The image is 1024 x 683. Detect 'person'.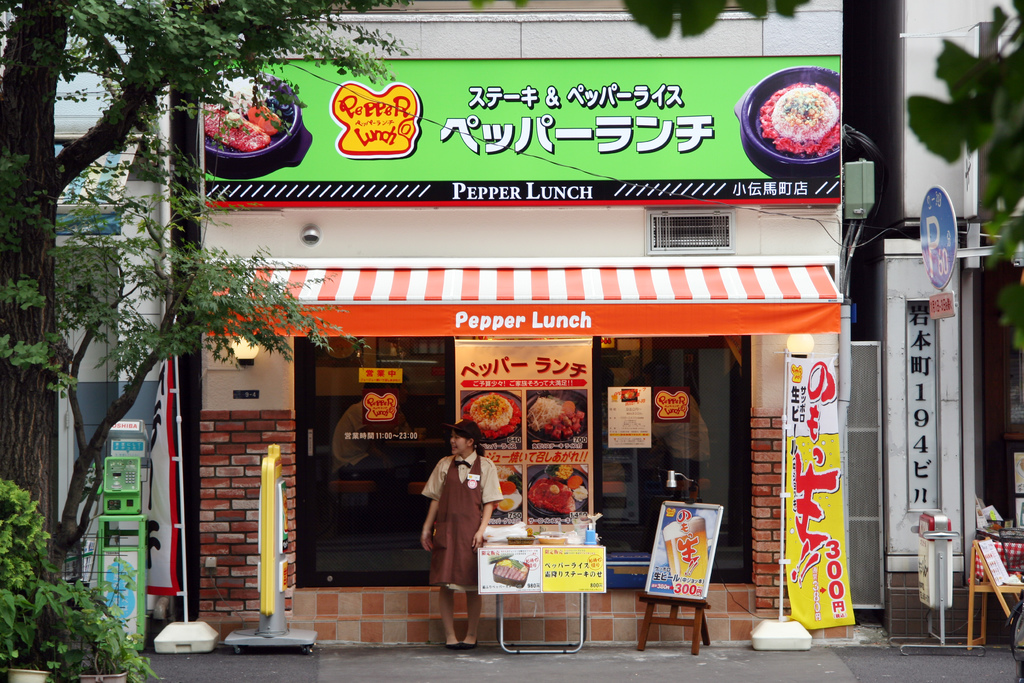
Detection: l=423, t=422, r=497, b=622.
